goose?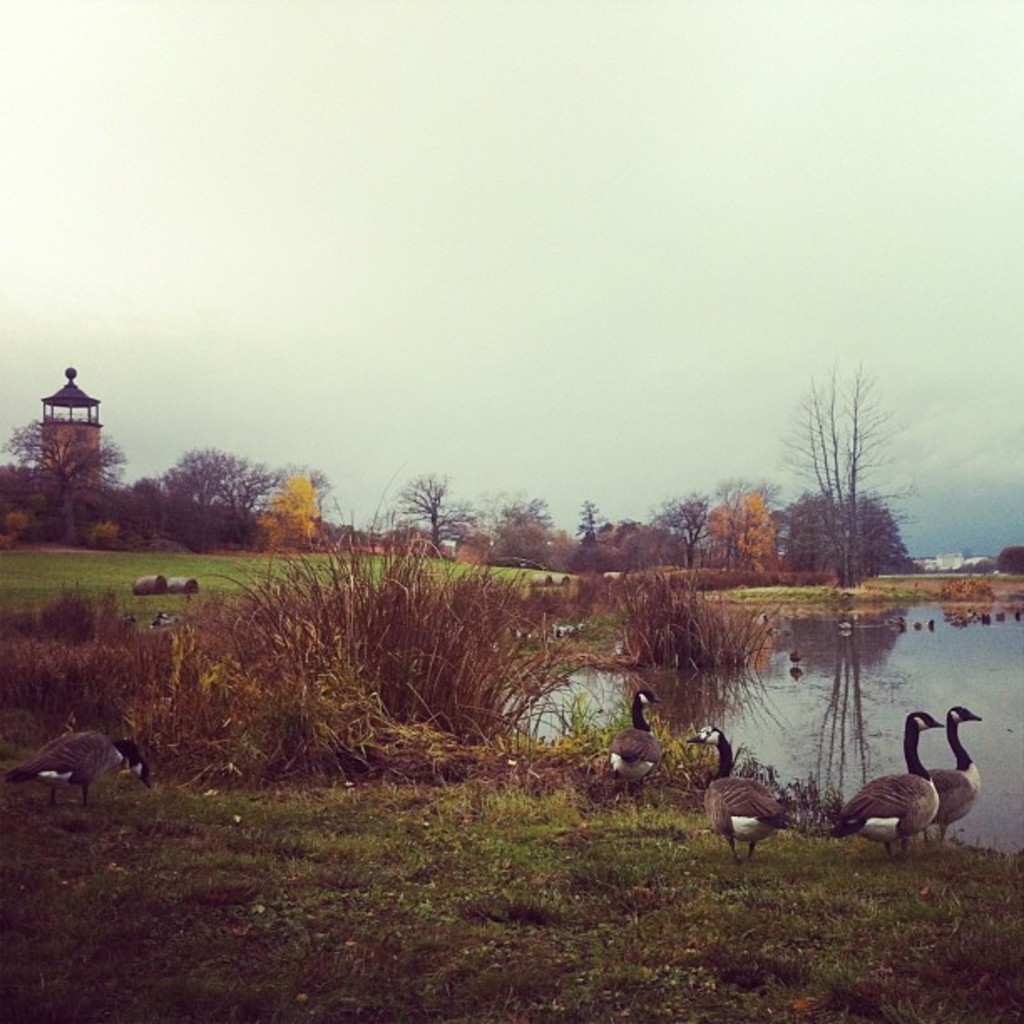
(832,674,999,857)
